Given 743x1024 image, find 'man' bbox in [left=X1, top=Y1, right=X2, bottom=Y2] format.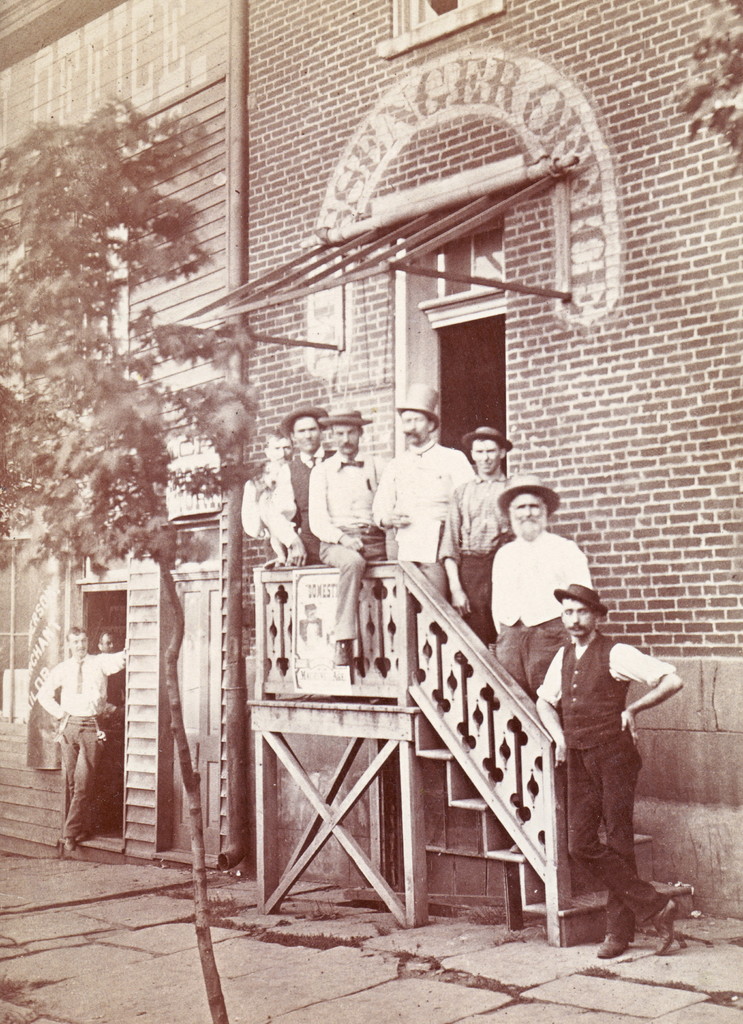
[left=438, top=430, right=522, bottom=641].
